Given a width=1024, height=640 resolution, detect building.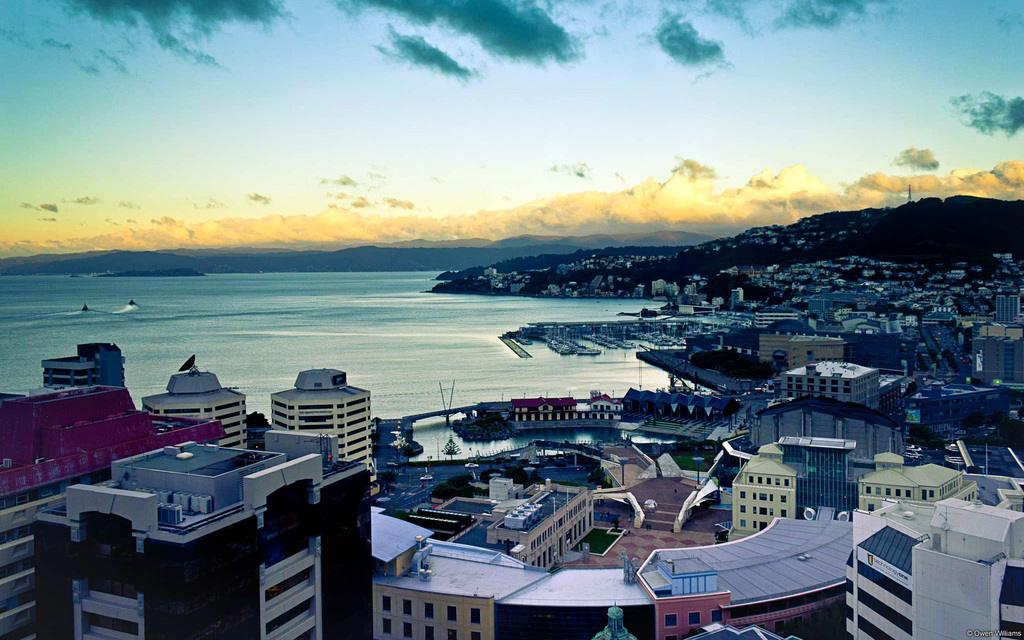
149, 356, 237, 455.
